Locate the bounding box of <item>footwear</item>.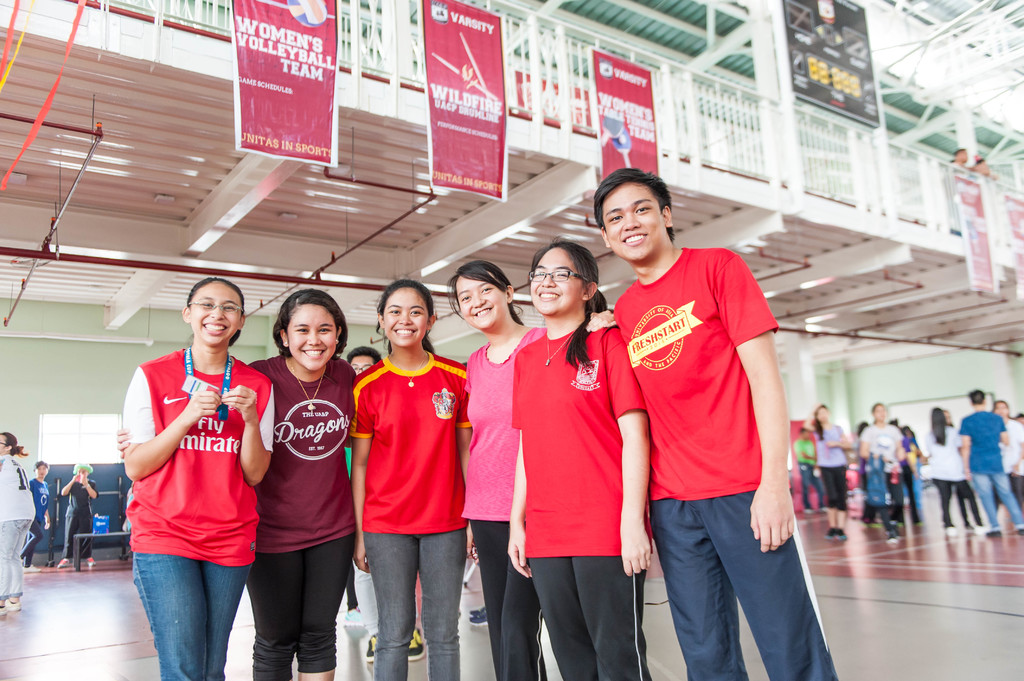
Bounding box: [left=459, top=603, right=494, bottom=632].
